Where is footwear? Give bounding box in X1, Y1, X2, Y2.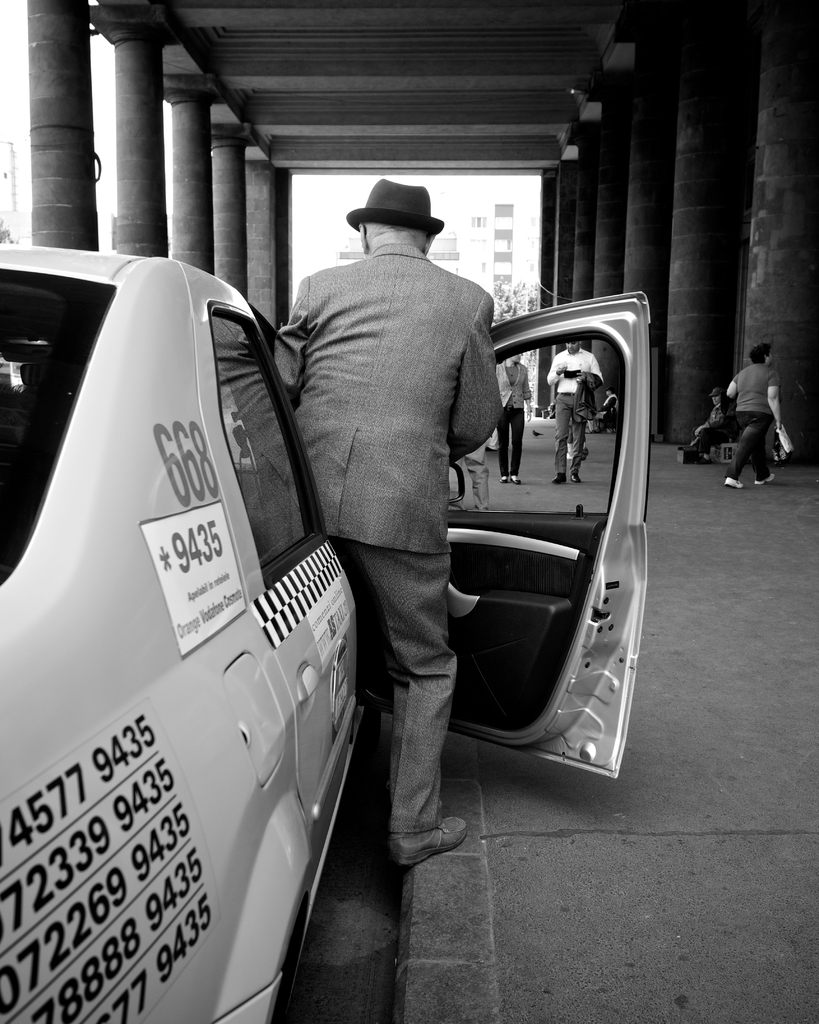
570, 471, 584, 483.
